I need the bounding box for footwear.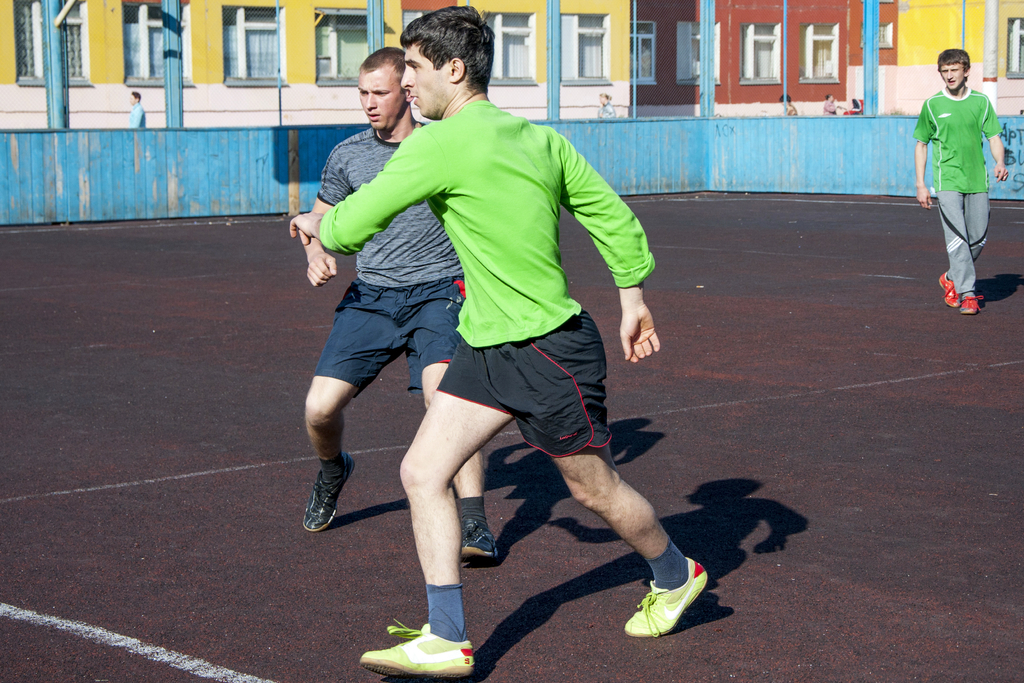
Here it is: (632,561,714,647).
